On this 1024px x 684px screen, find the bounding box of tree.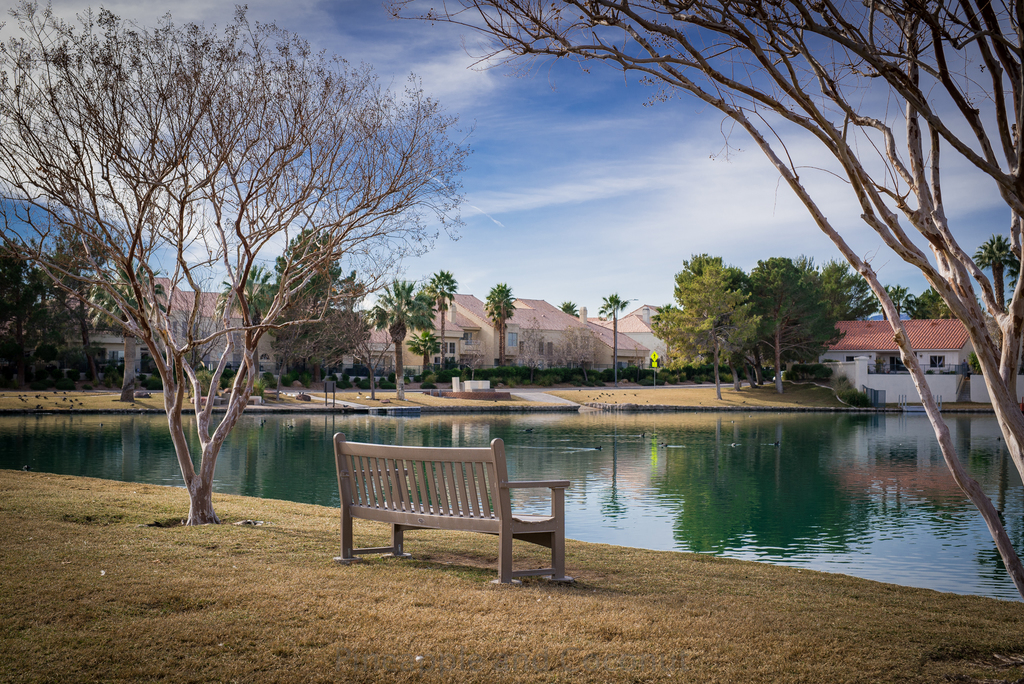
Bounding box: left=374, top=275, right=435, bottom=403.
